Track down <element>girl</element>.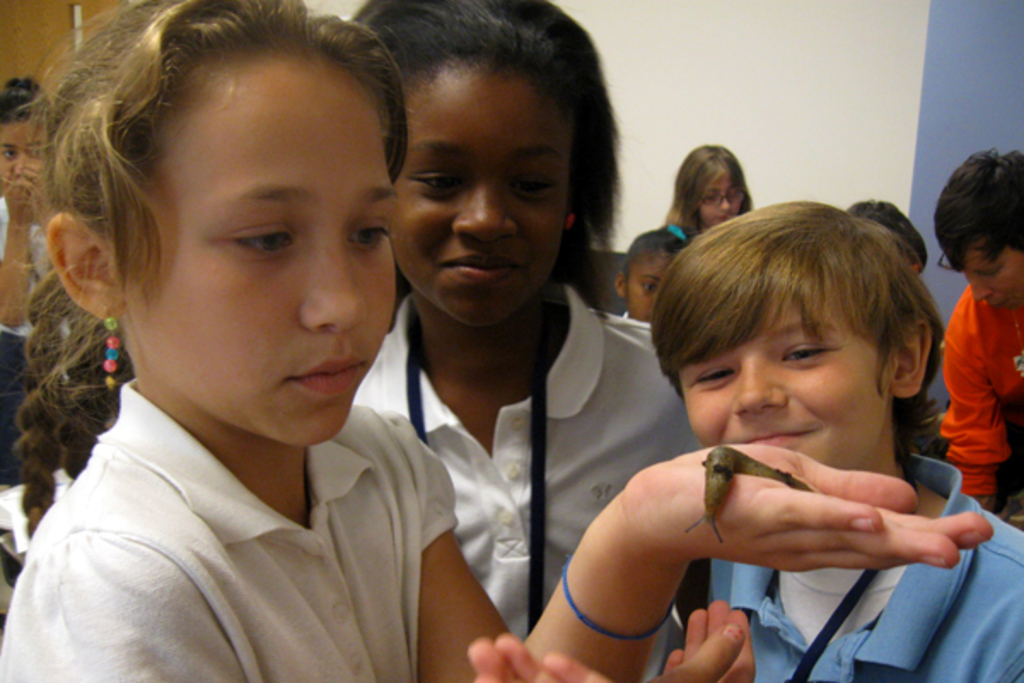
Tracked to rect(3, 0, 975, 681).
